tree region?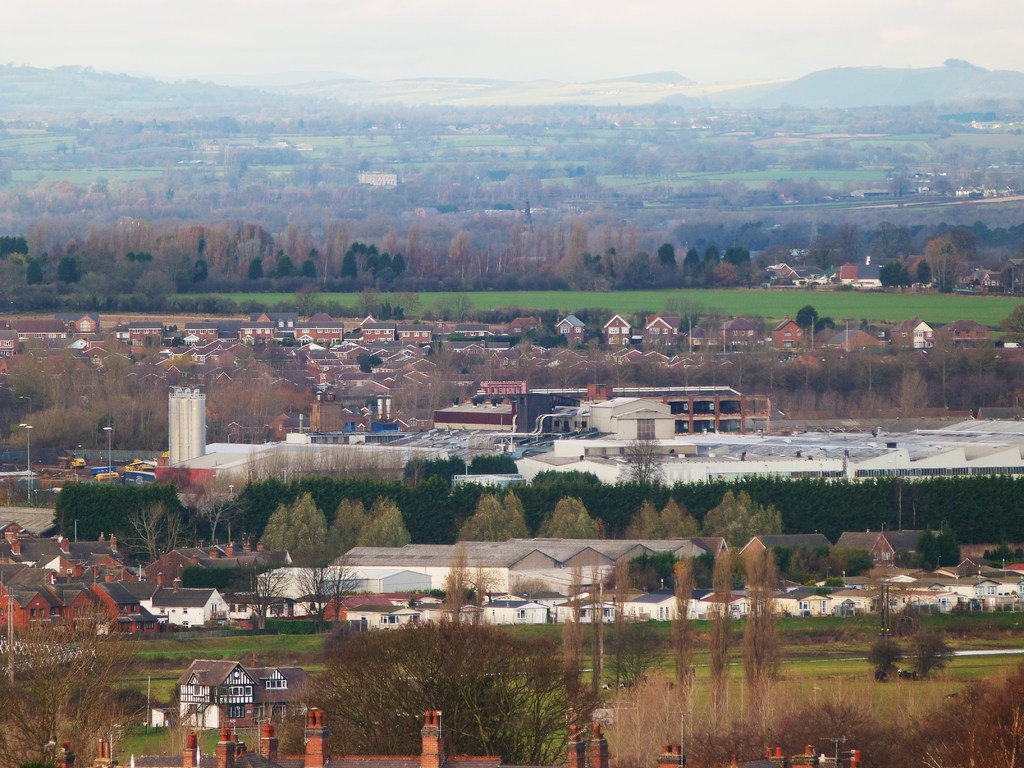
289:552:361:632
